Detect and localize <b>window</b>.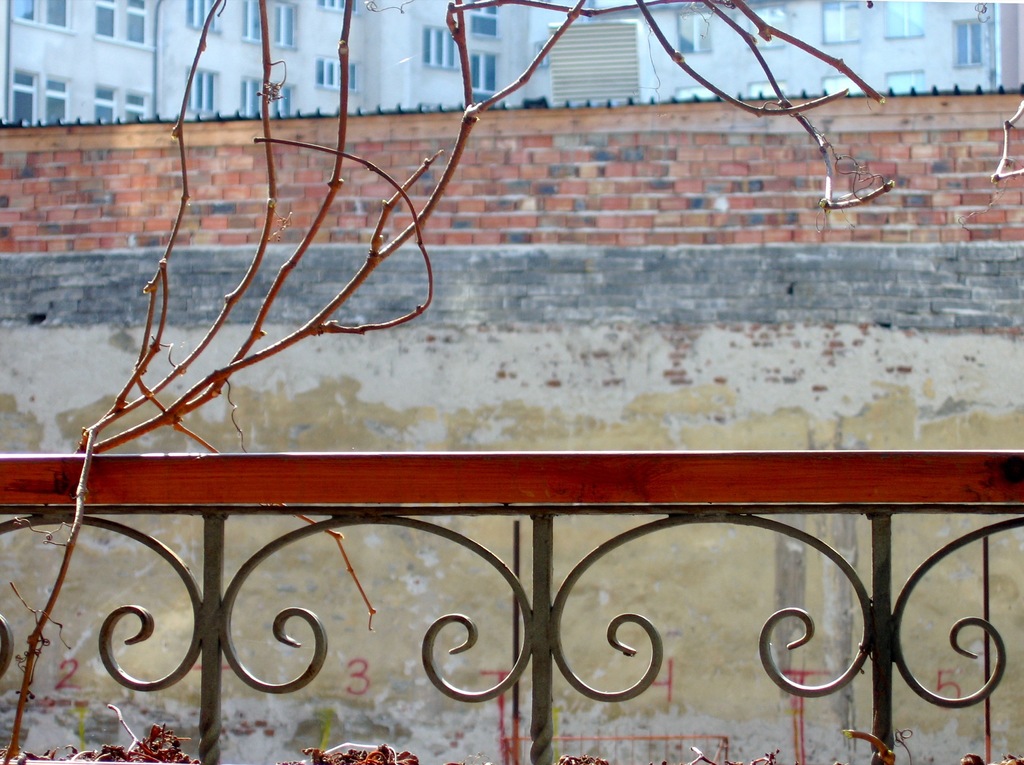
Localized at [left=469, top=0, right=500, bottom=38].
